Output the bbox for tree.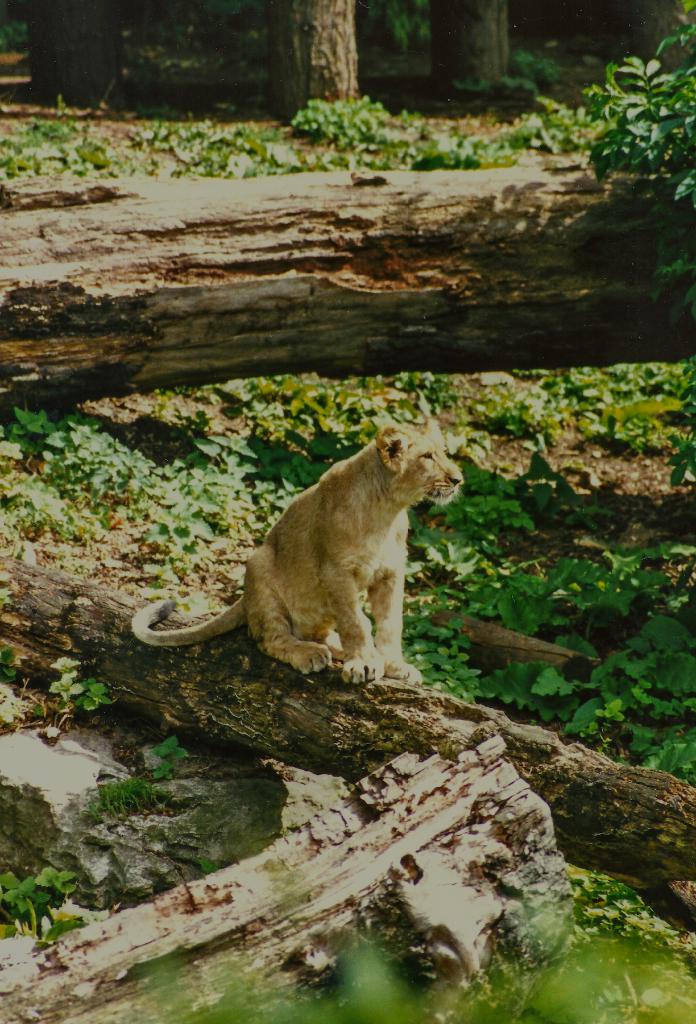
crop(426, 1, 519, 90).
